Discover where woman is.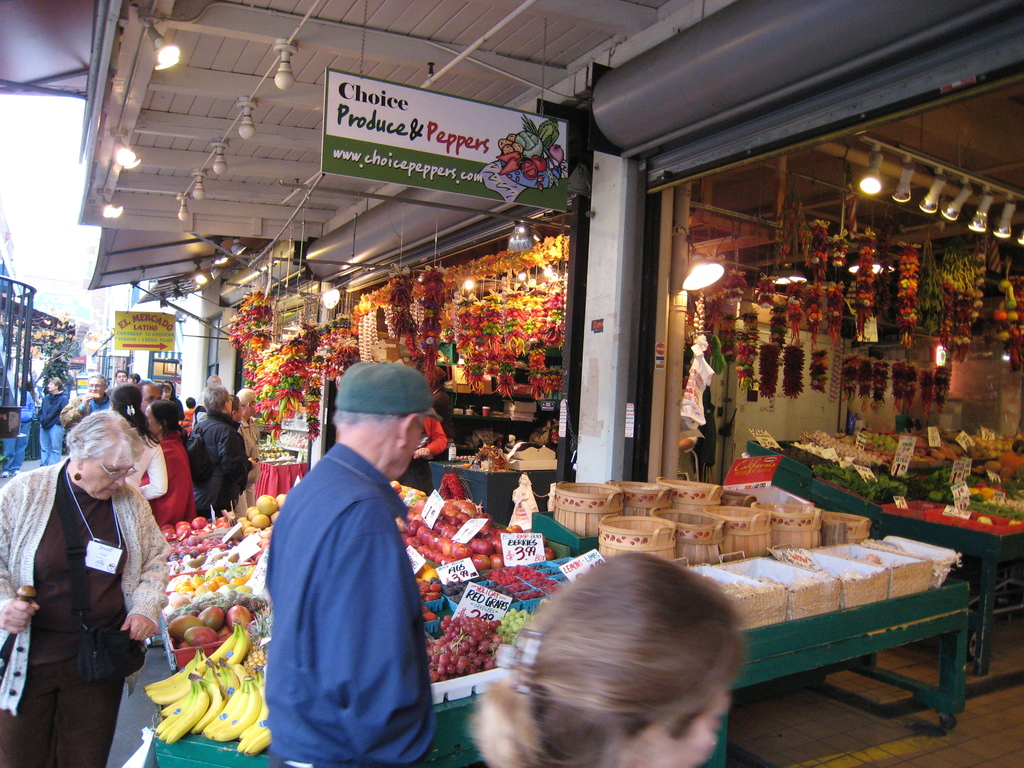
Discovered at region(105, 380, 166, 499).
